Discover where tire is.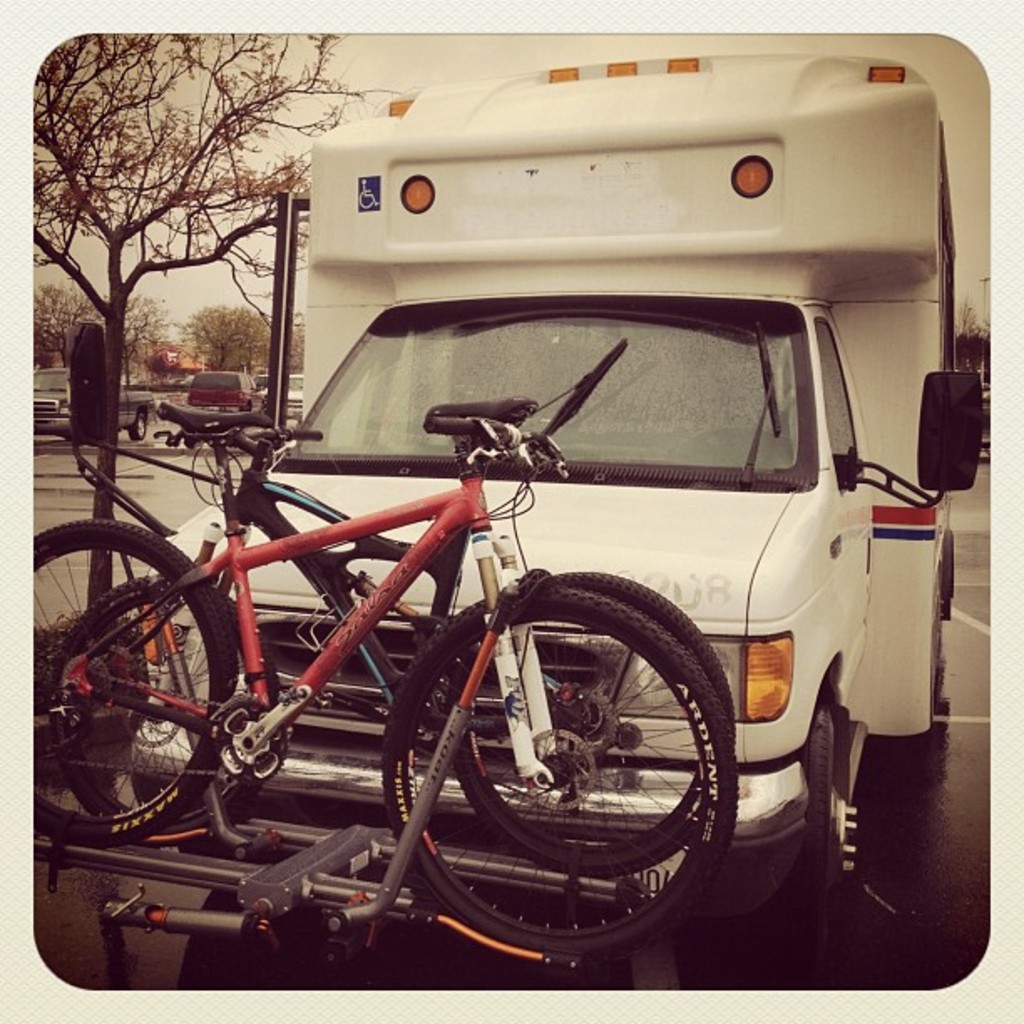
Discovered at bbox=[793, 701, 853, 935].
